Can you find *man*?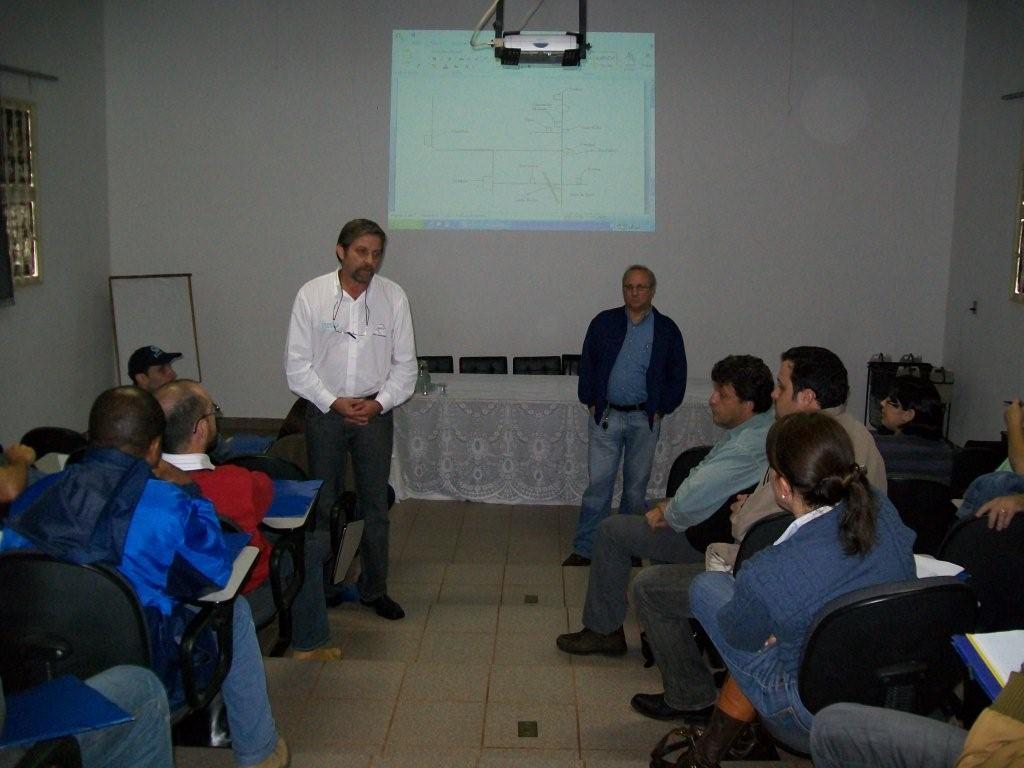
Yes, bounding box: rect(123, 339, 181, 393).
